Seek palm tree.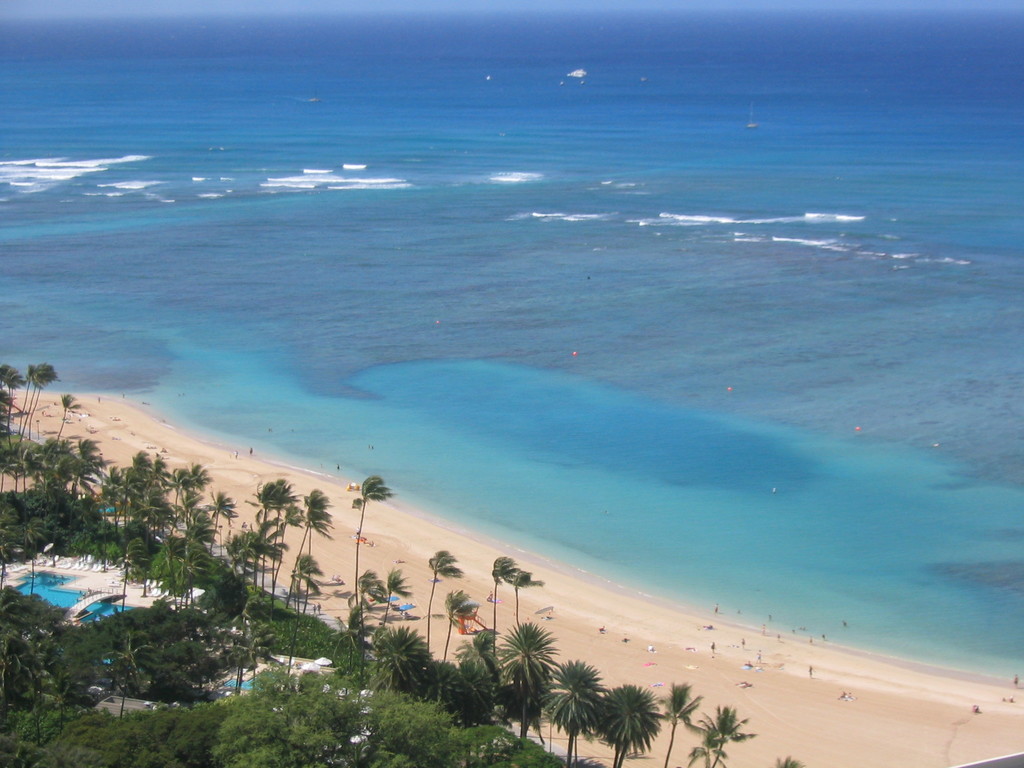
l=497, t=633, r=672, b=764.
